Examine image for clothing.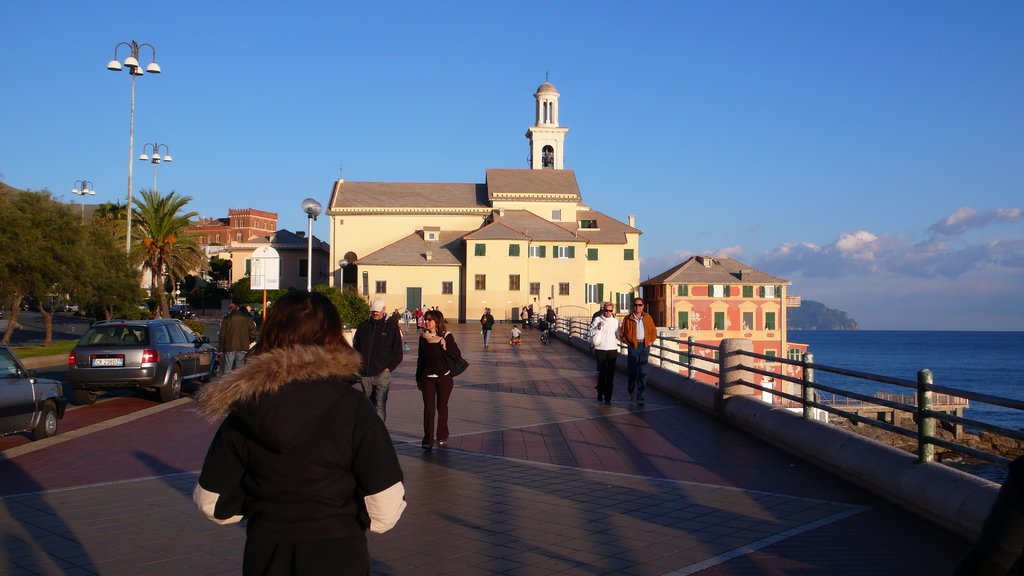
Examination result: 176 317 405 566.
